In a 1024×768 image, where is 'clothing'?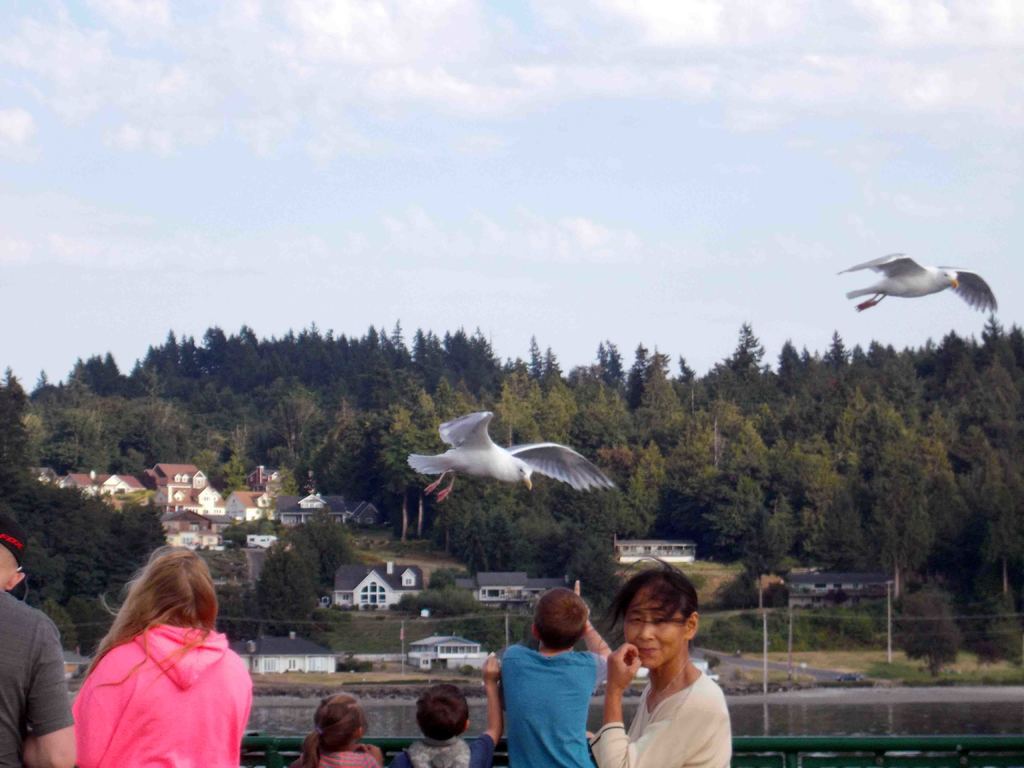
(484, 637, 616, 746).
